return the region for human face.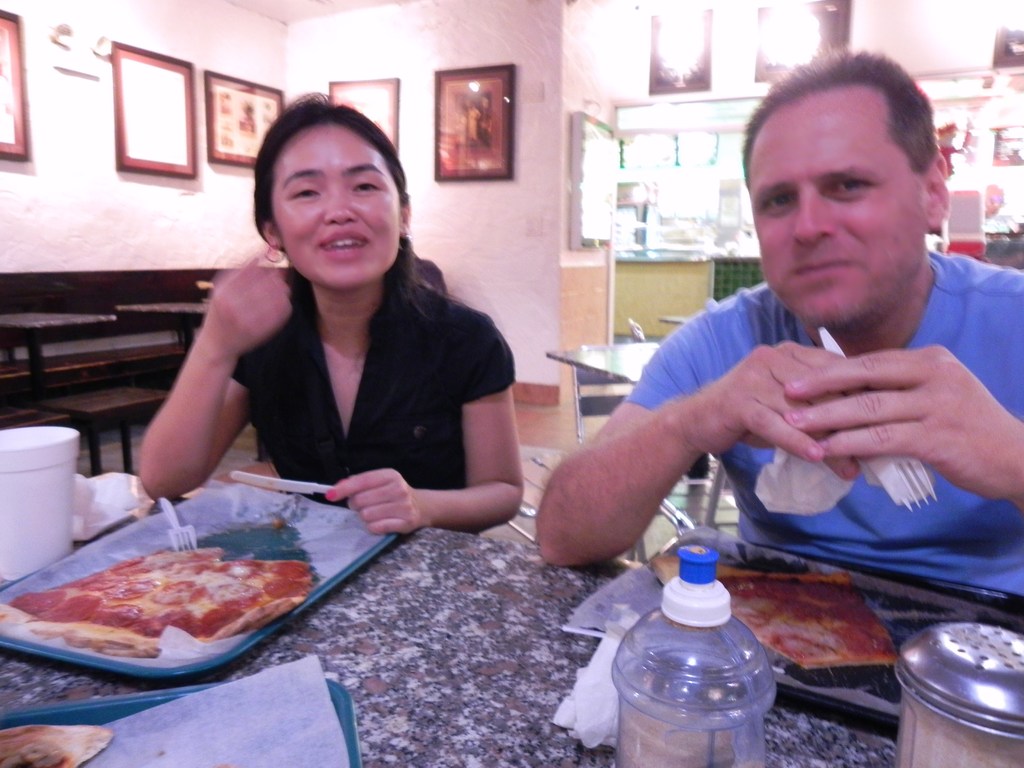
x1=274 y1=124 x2=399 y2=290.
